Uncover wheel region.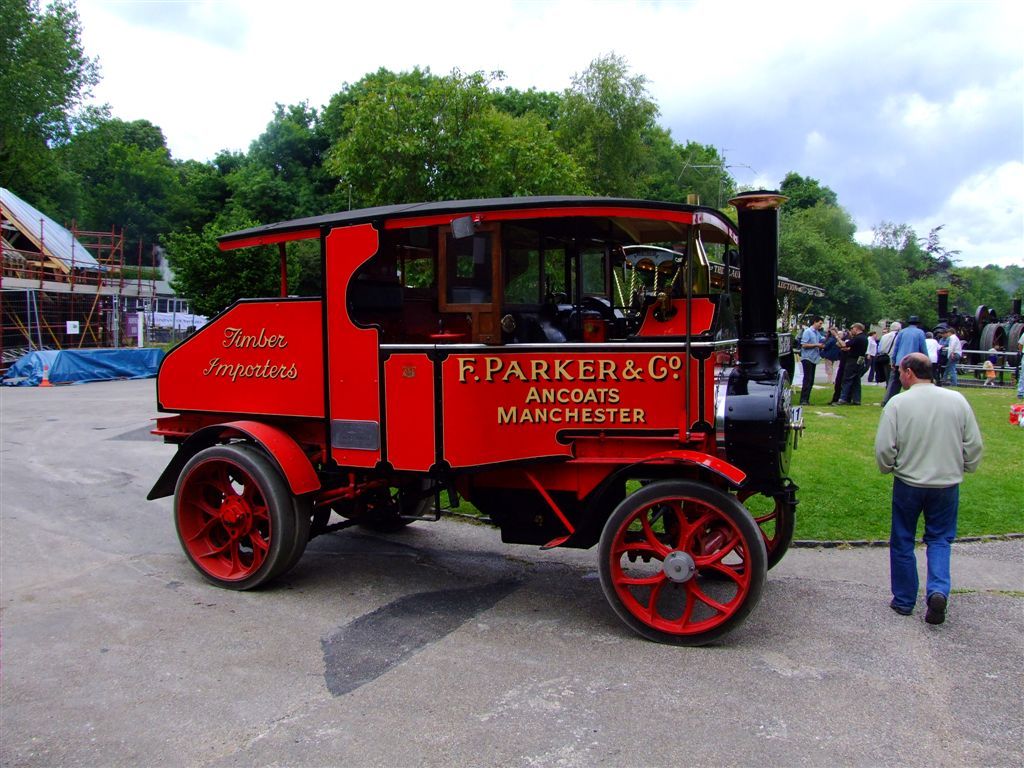
Uncovered: <box>977,324,1007,364</box>.
